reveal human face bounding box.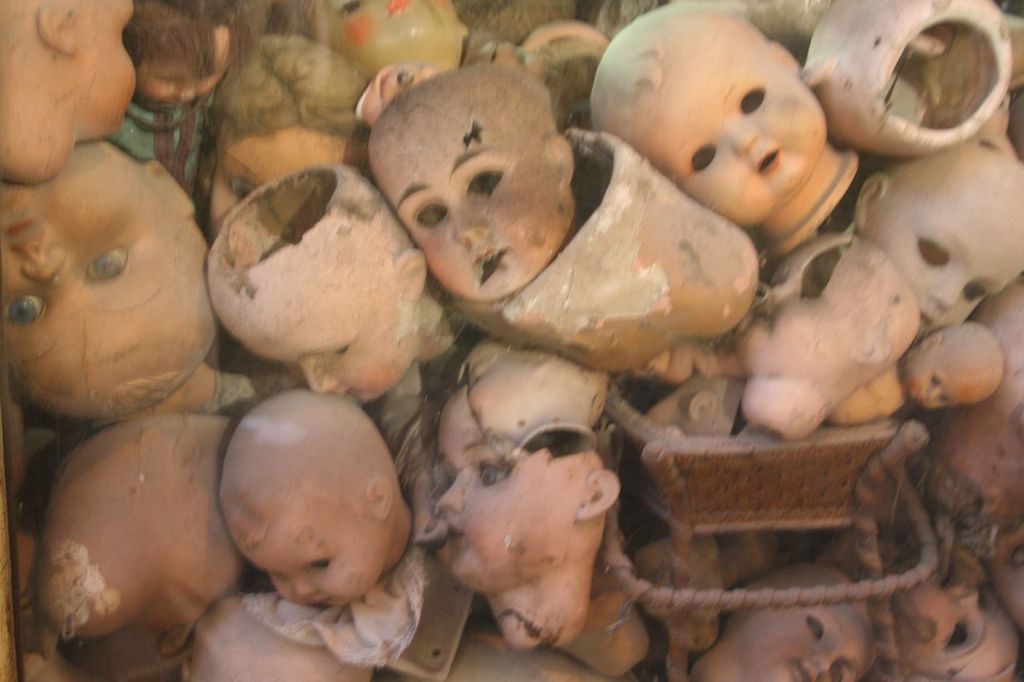
Revealed: BBox(889, 576, 1006, 677).
